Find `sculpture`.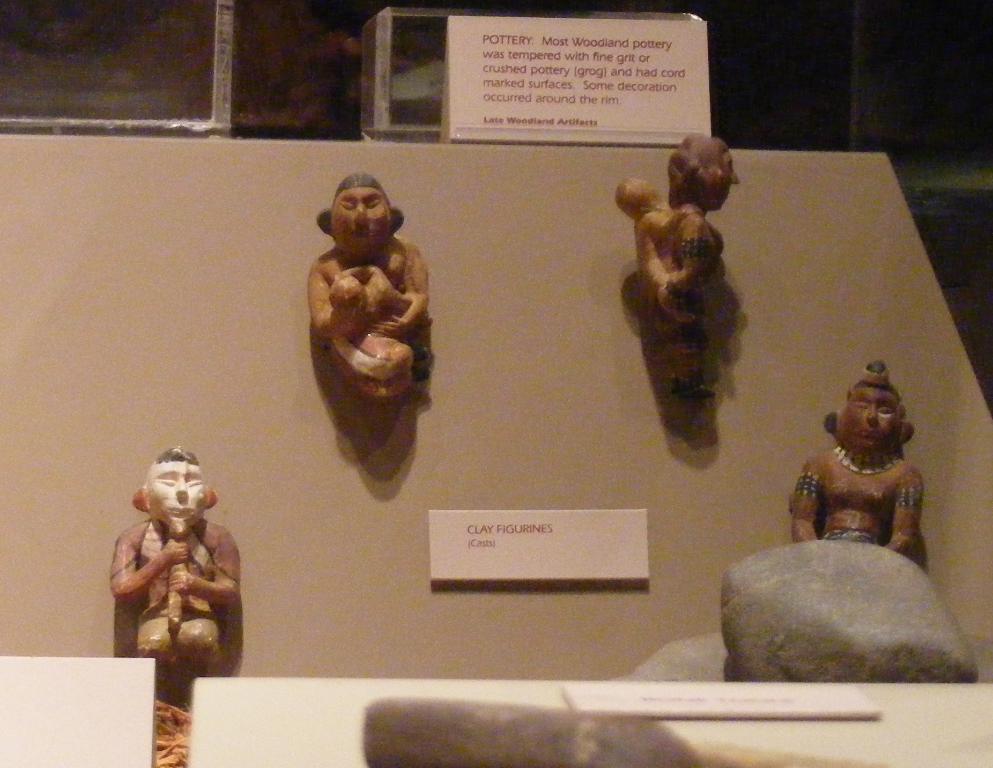
(x1=297, y1=155, x2=462, y2=456).
